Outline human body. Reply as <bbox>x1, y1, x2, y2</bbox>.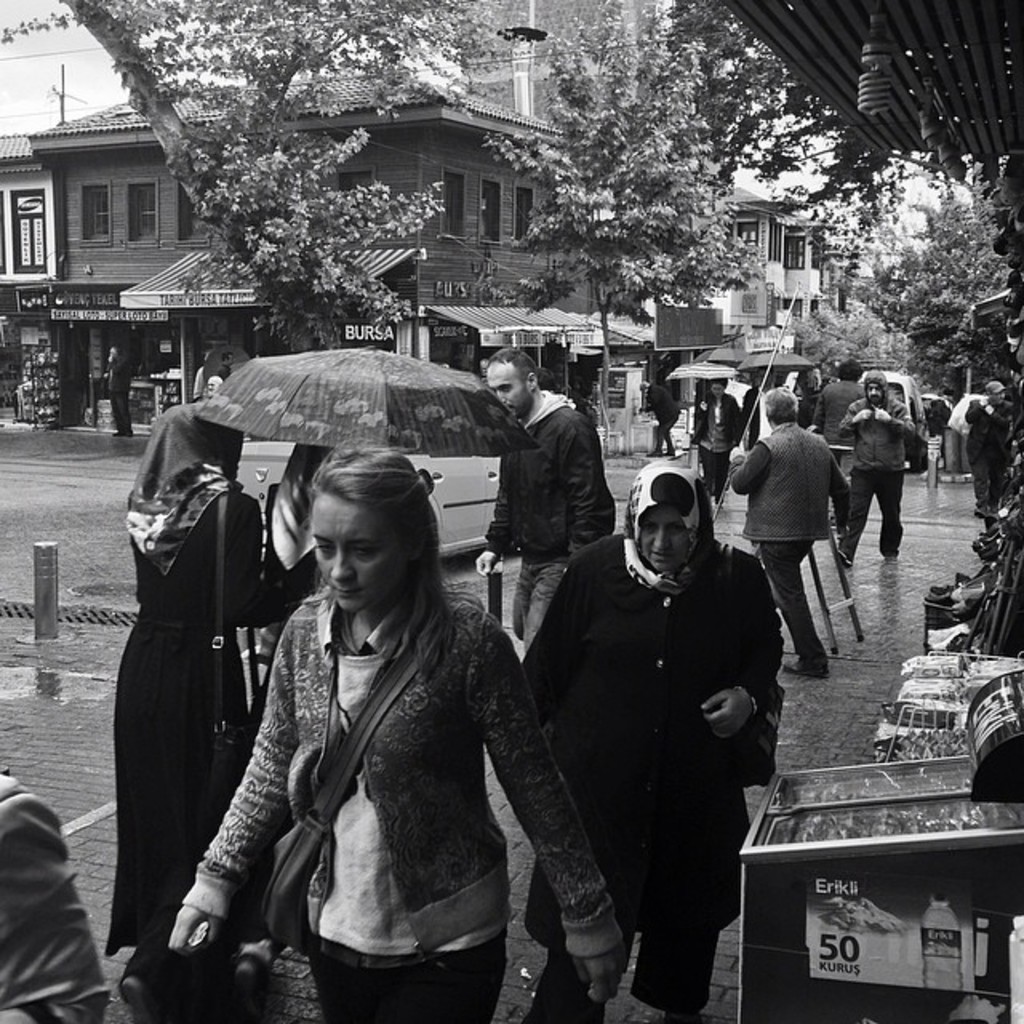
<bbox>731, 422, 835, 672</bbox>.
